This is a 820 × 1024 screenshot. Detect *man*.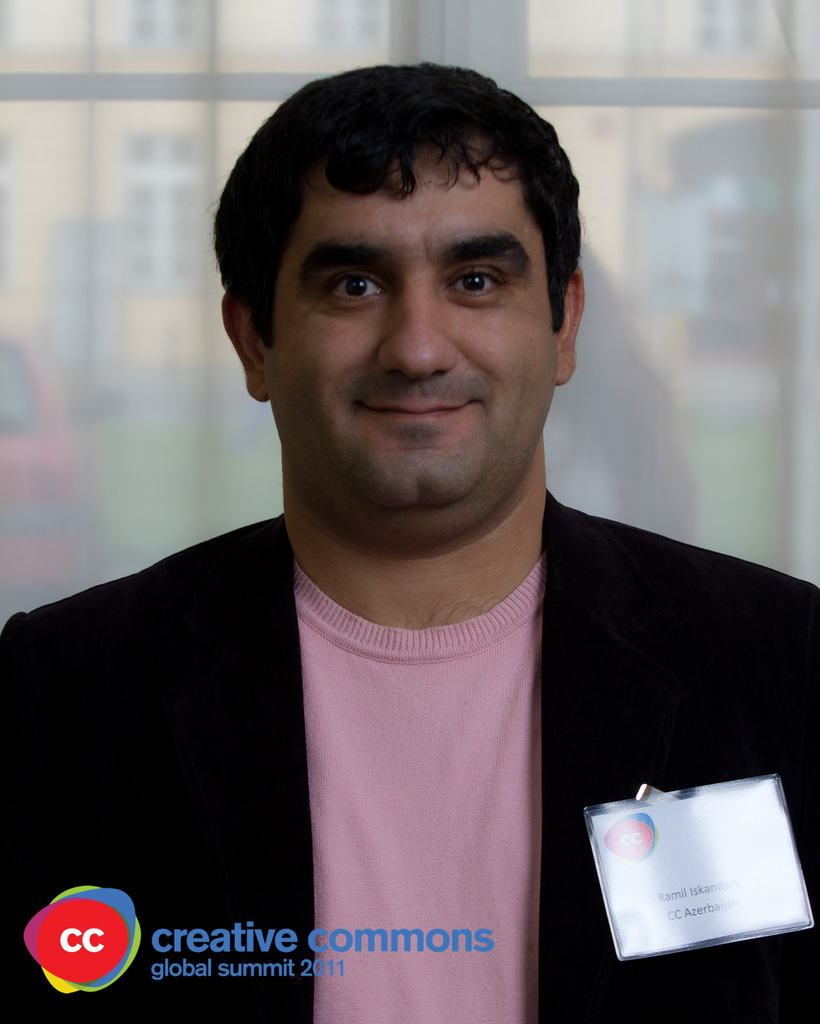
BBox(13, 67, 790, 972).
